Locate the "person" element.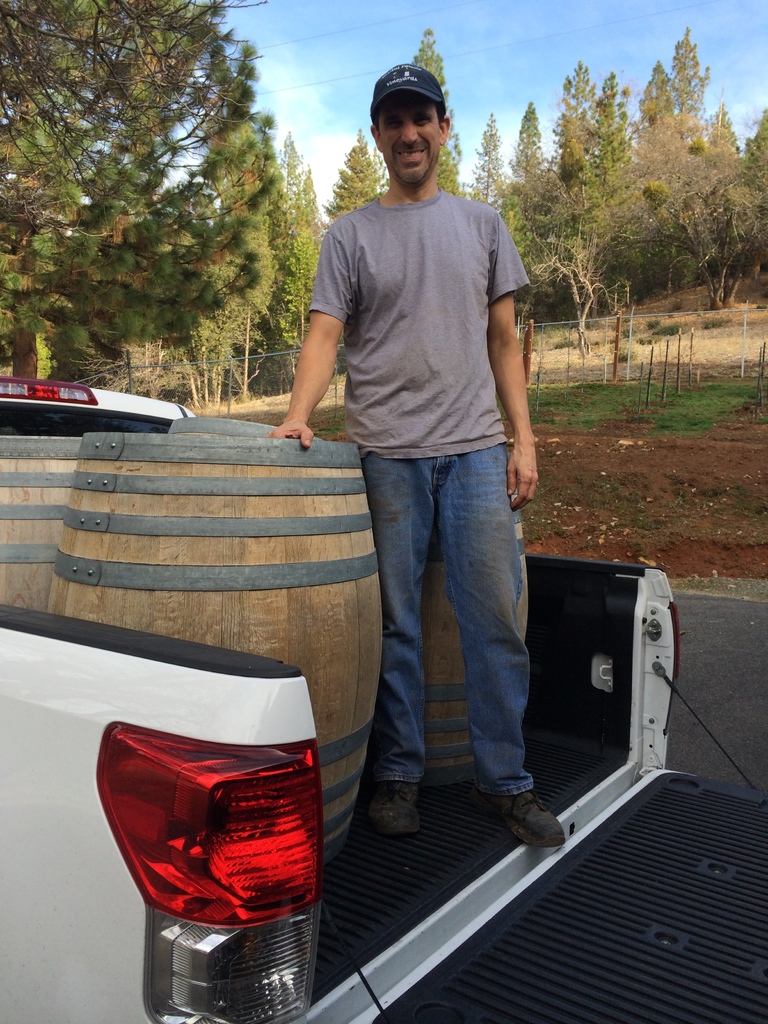
Element bbox: 298/65/552/879.
